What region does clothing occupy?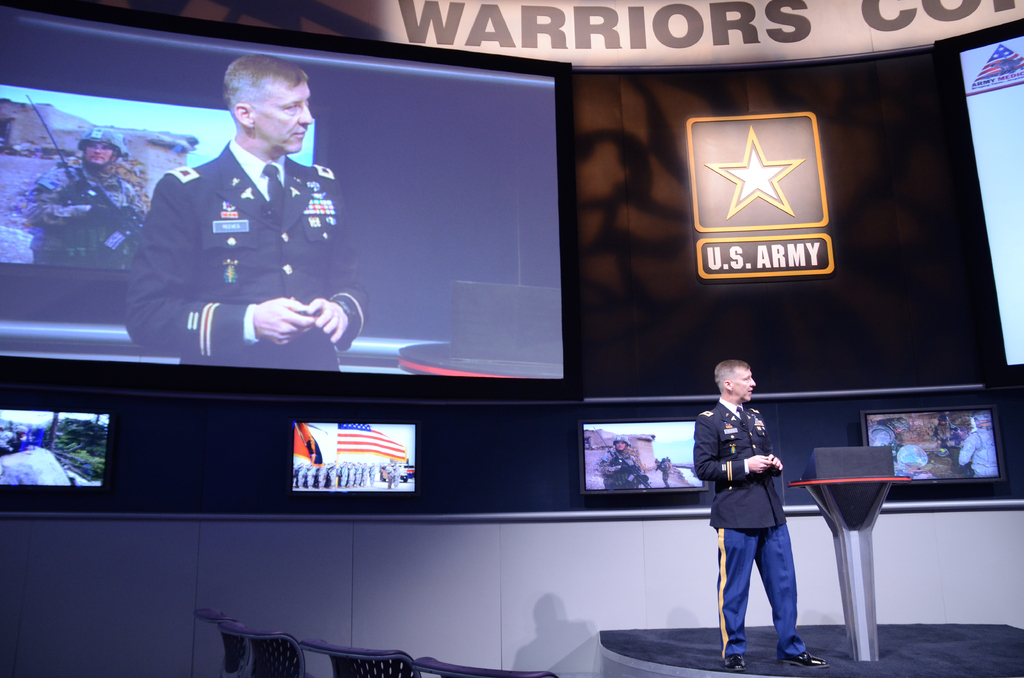
bbox=(120, 119, 363, 349).
